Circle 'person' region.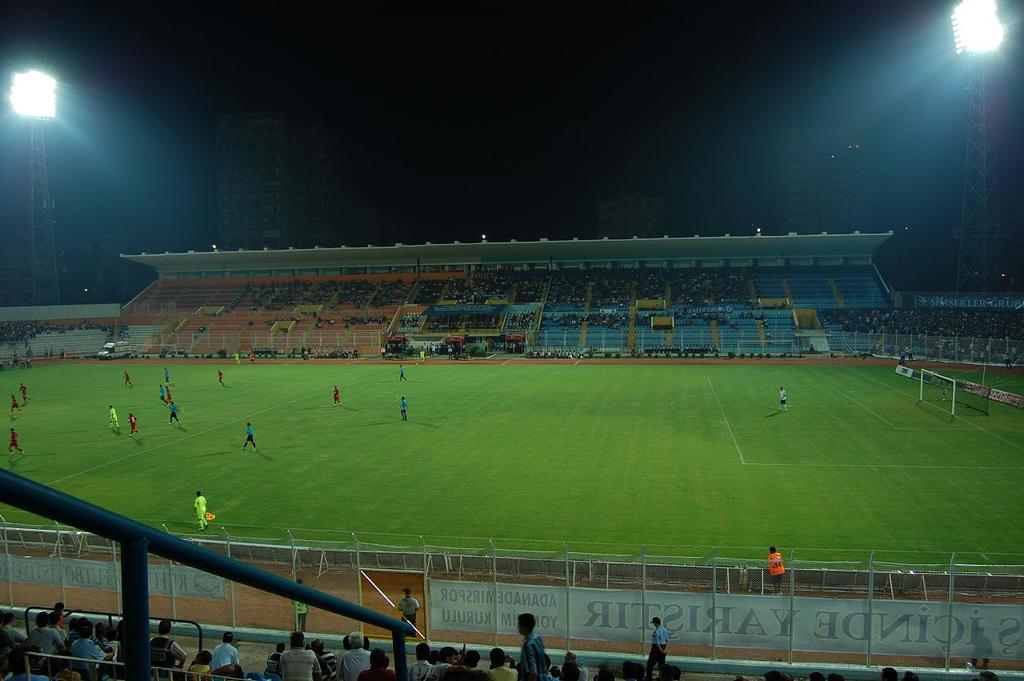
Region: bbox(121, 368, 131, 391).
